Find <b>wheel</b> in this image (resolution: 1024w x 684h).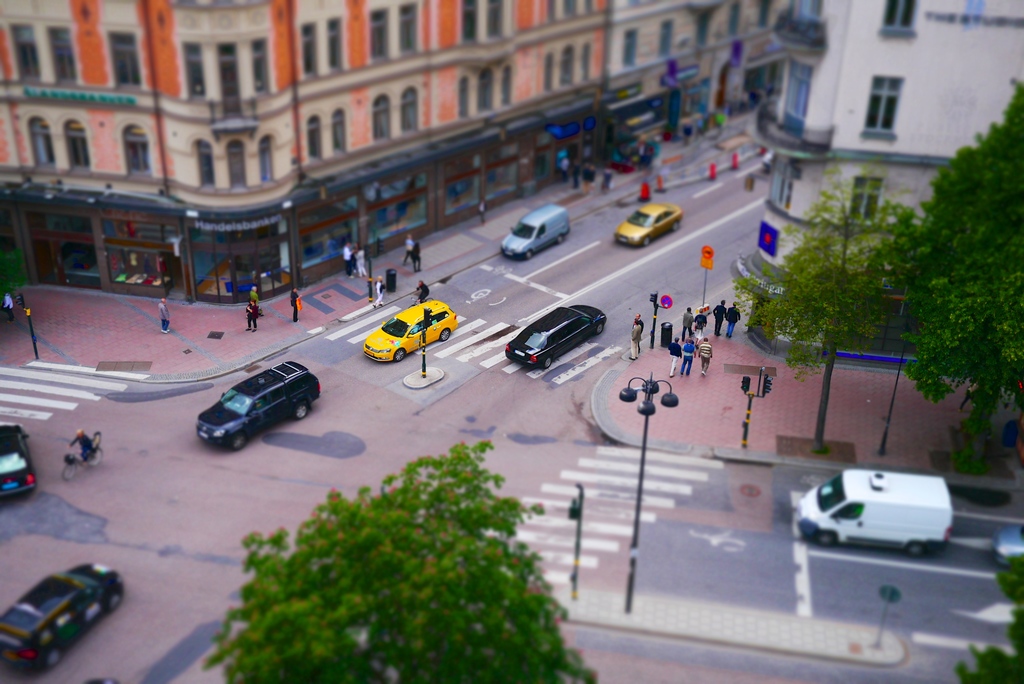
x1=90, y1=448, x2=105, y2=468.
